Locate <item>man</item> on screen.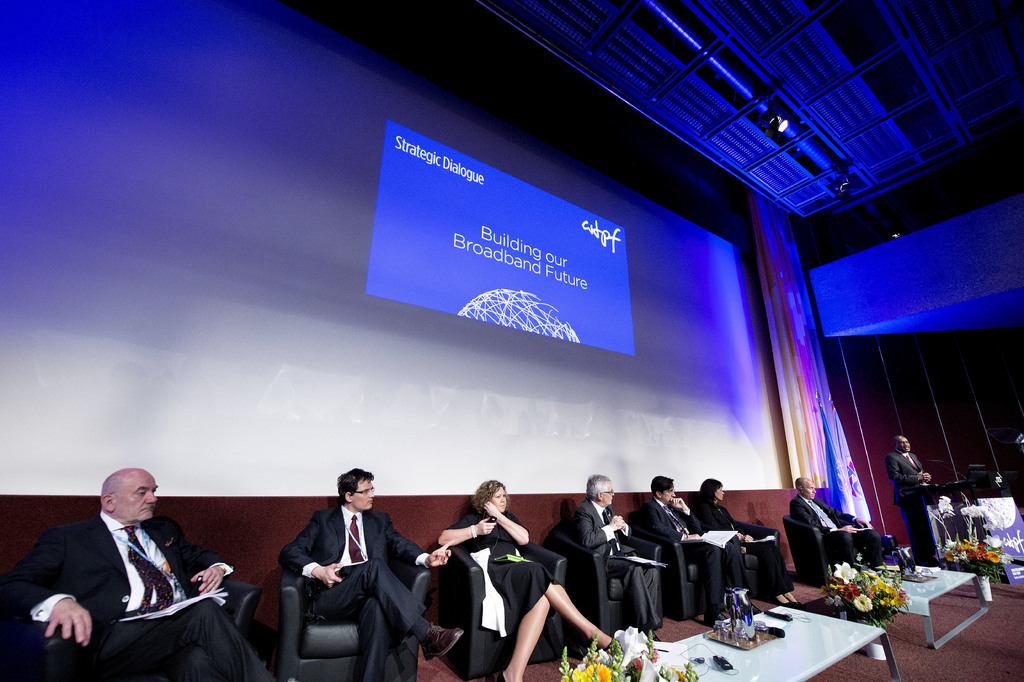
On screen at detection(791, 477, 890, 577).
